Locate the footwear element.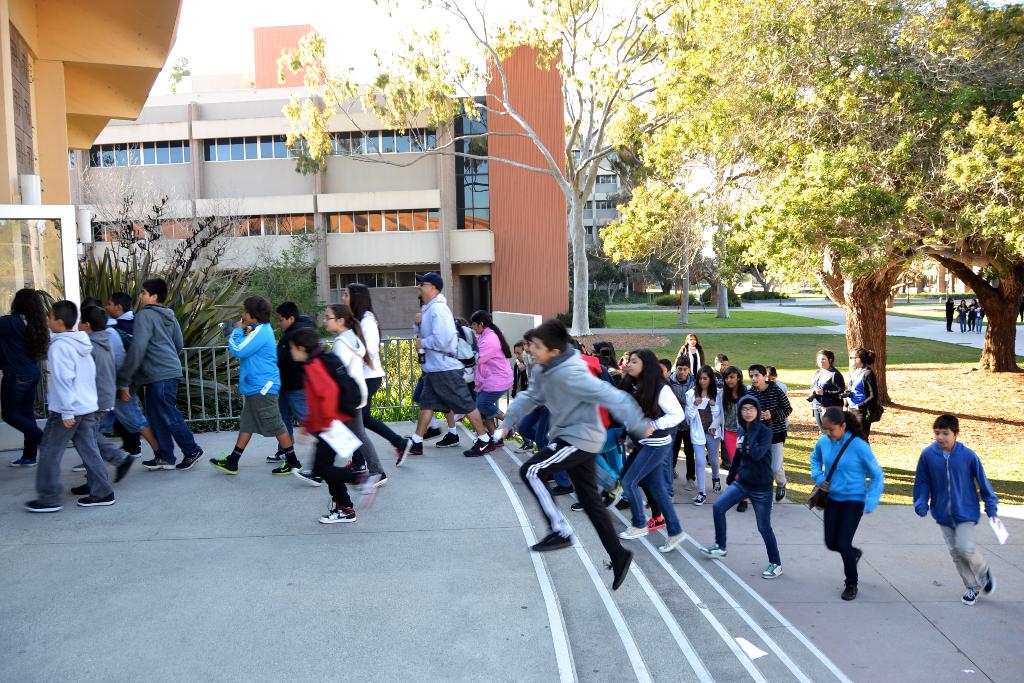
Element bbox: locate(843, 549, 865, 570).
